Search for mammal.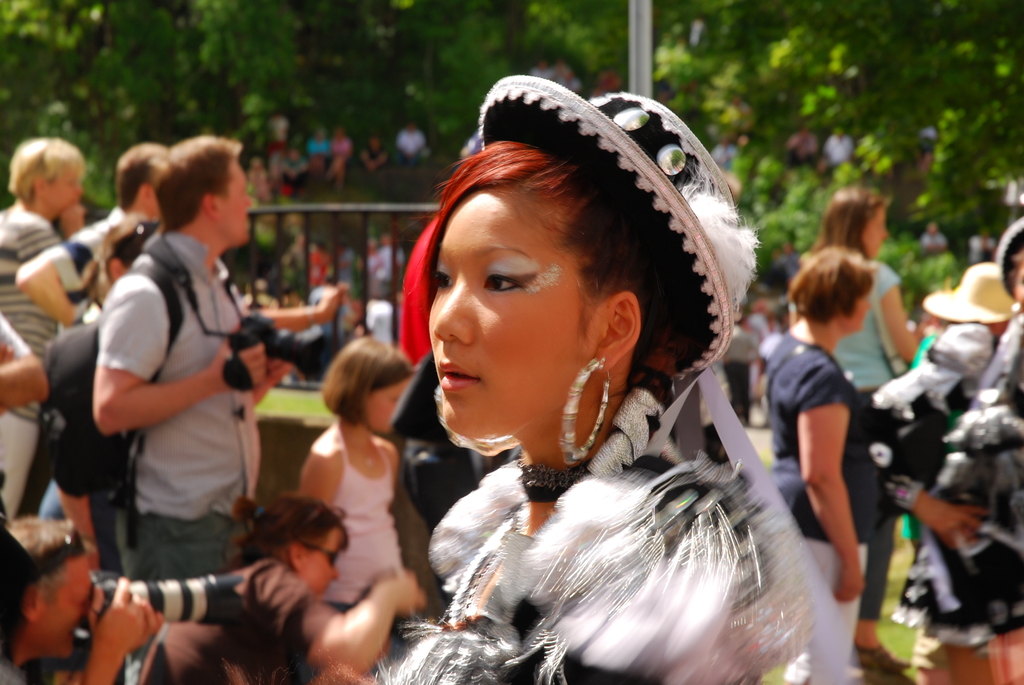
Found at [770,237,890,684].
